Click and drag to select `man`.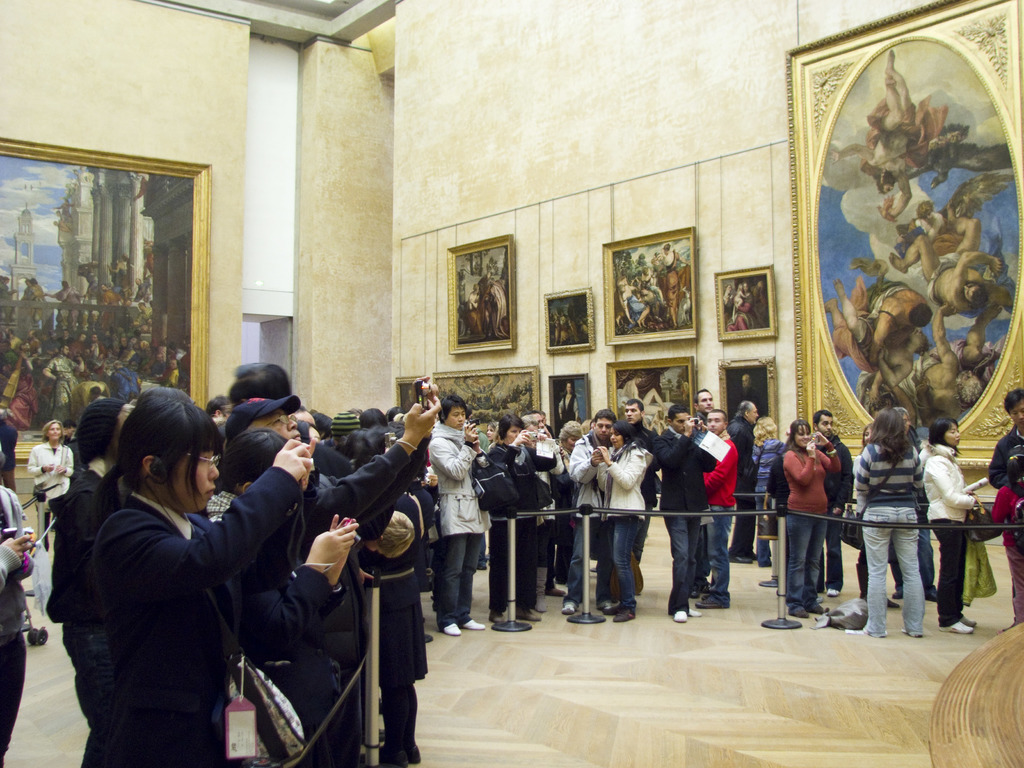
Selection: 694 385 713 589.
